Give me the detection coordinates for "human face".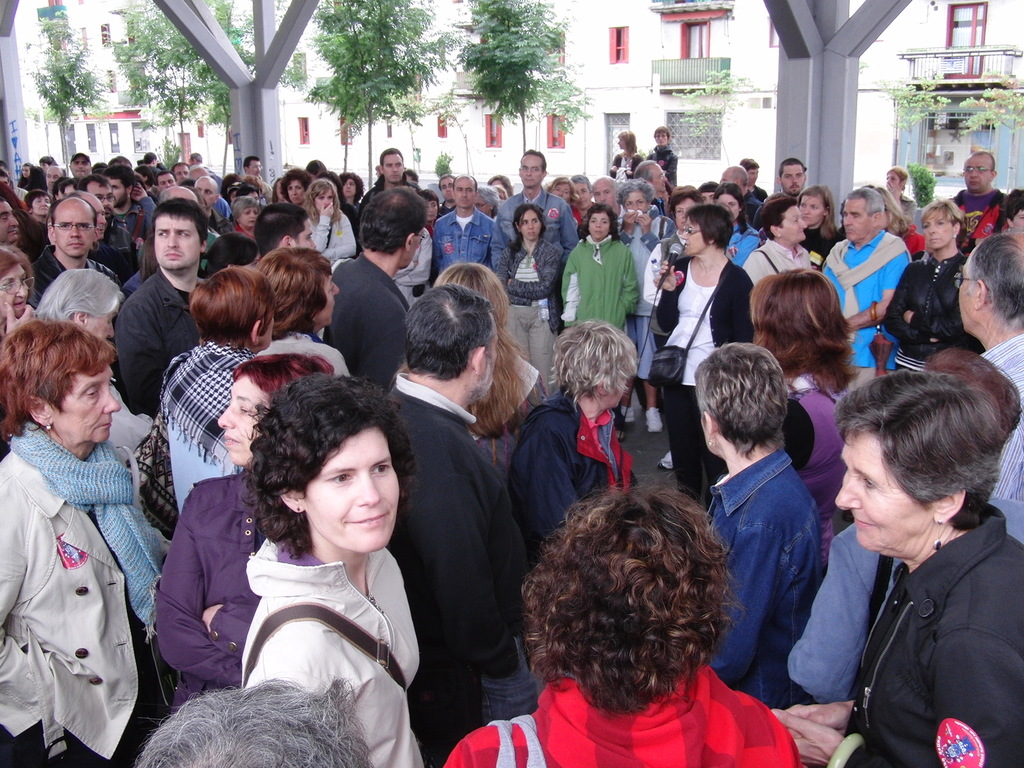
detection(0, 261, 33, 319).
